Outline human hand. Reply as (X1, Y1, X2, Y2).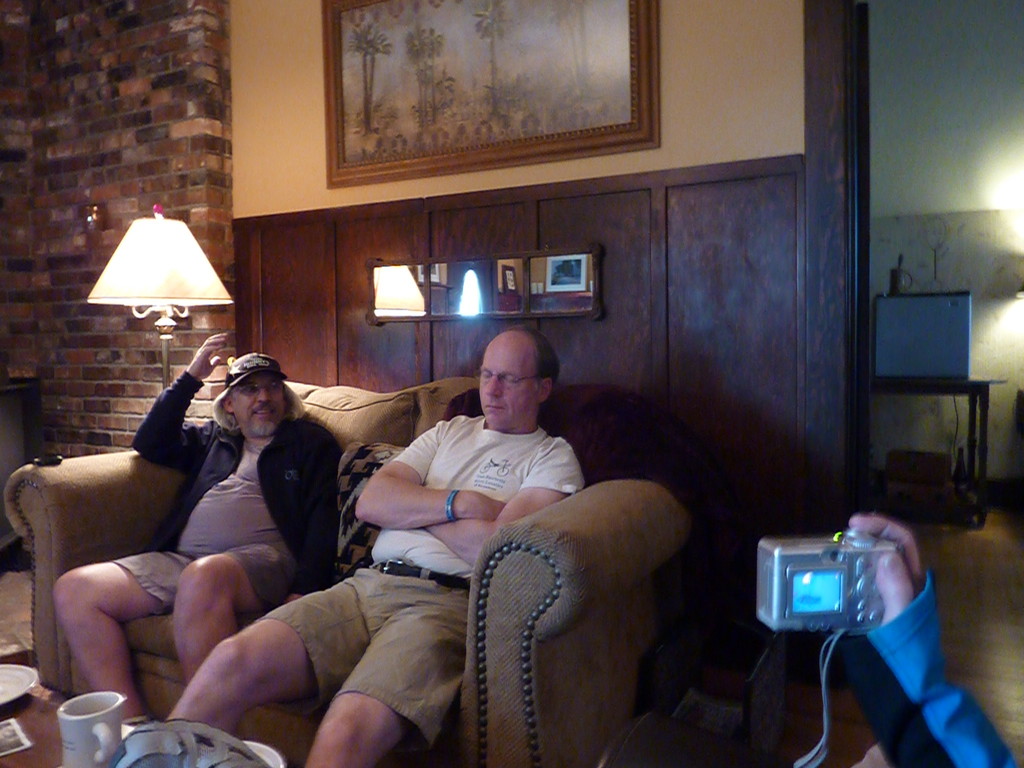
(187, 329, 231, 382).
